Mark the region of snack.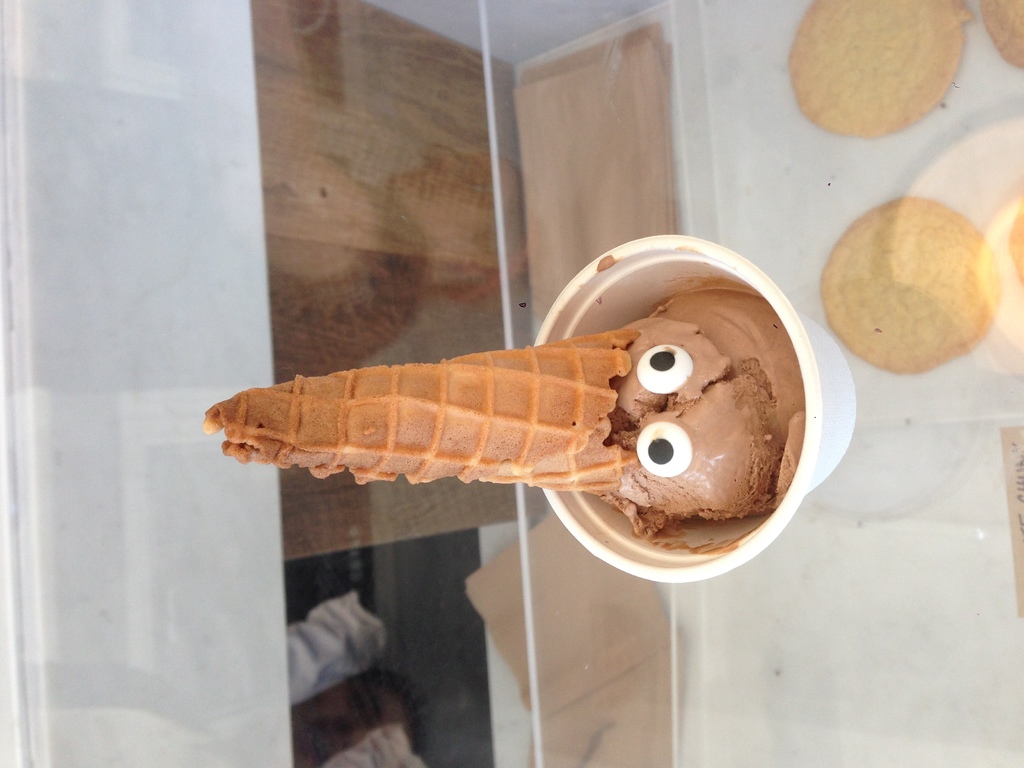
Region: pyautogui.locateOnScreen(989, 1, 1023, 70).
